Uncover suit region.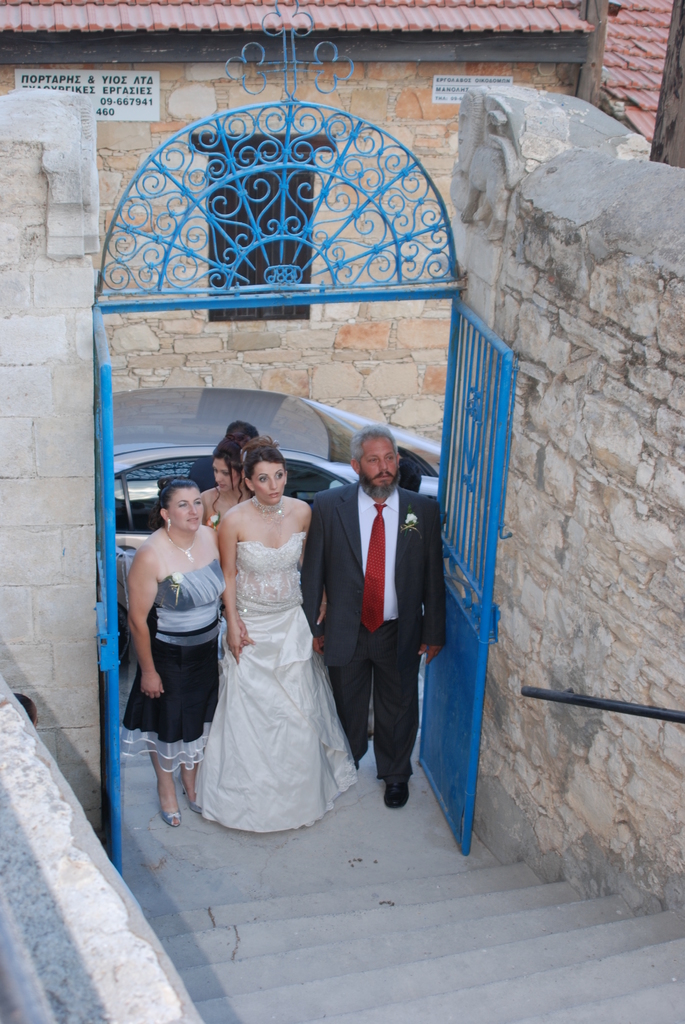
Uncovered: BBox(318, 439, 435, 723).
